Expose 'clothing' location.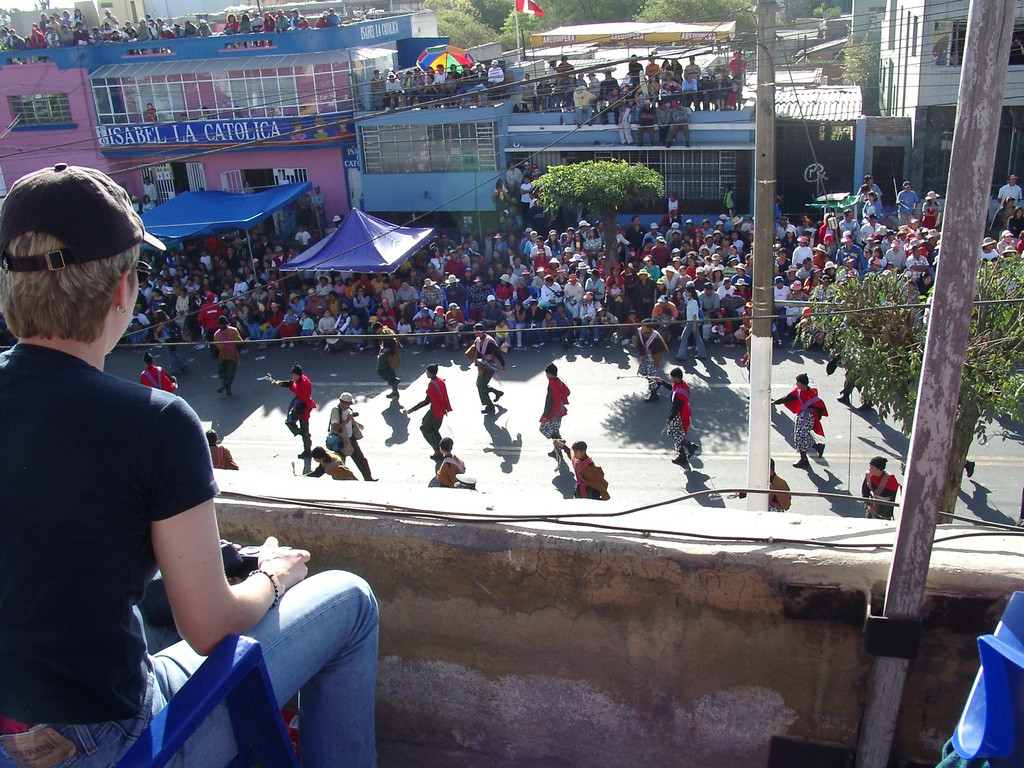
Exposed at (779,384,822,458).
